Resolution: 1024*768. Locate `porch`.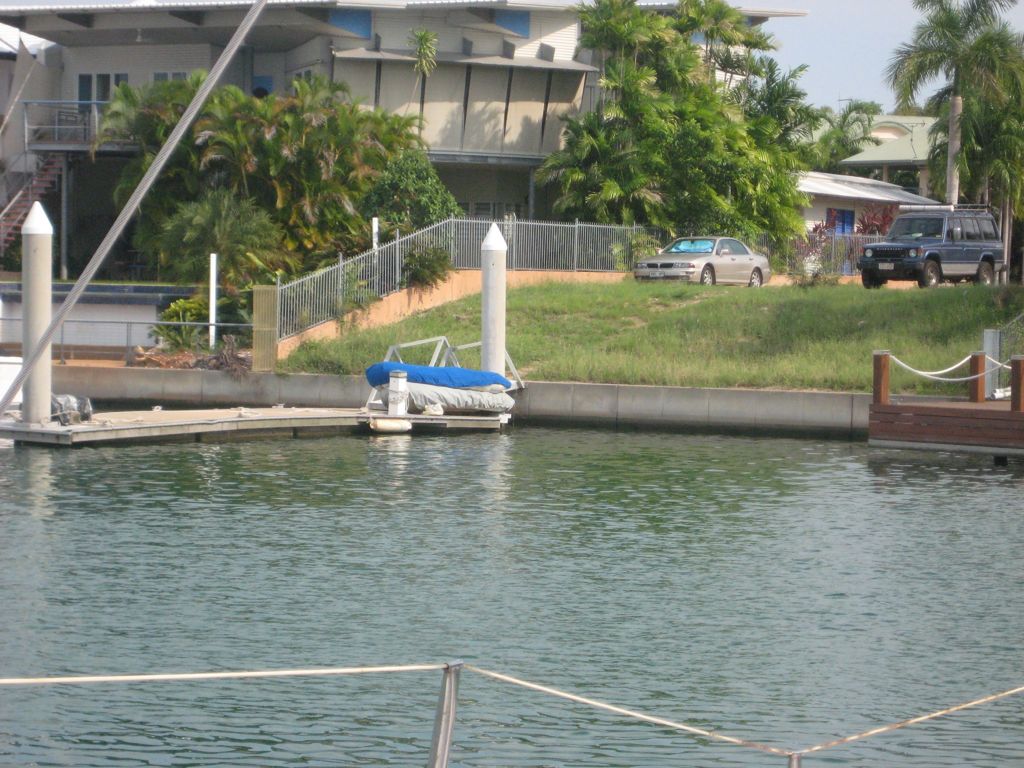
<region>775, 219, 888, 271</region>.
